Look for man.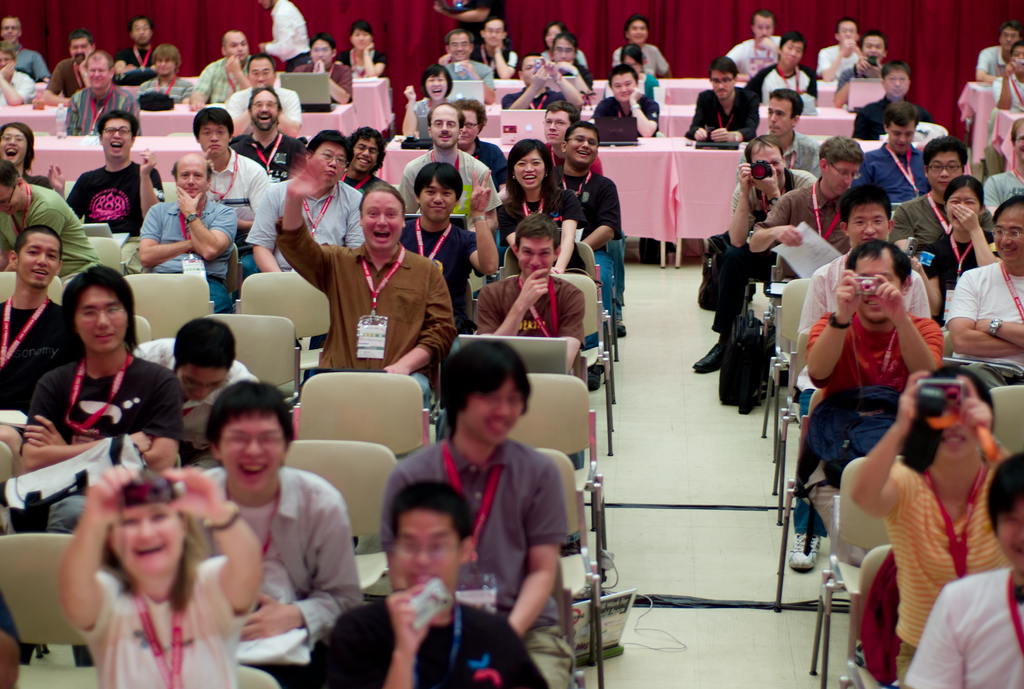
Found: BBox(236, 129, 366, 281).
